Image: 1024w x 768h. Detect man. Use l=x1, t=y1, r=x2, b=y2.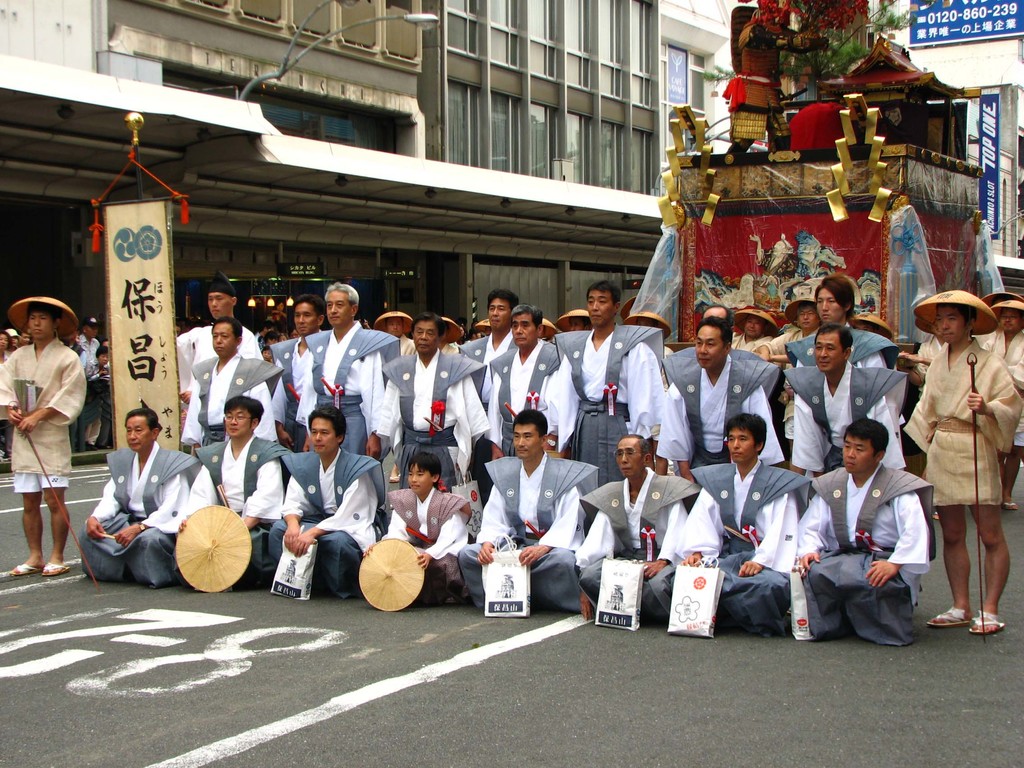
l=698, t=305, r=733, b=329.
